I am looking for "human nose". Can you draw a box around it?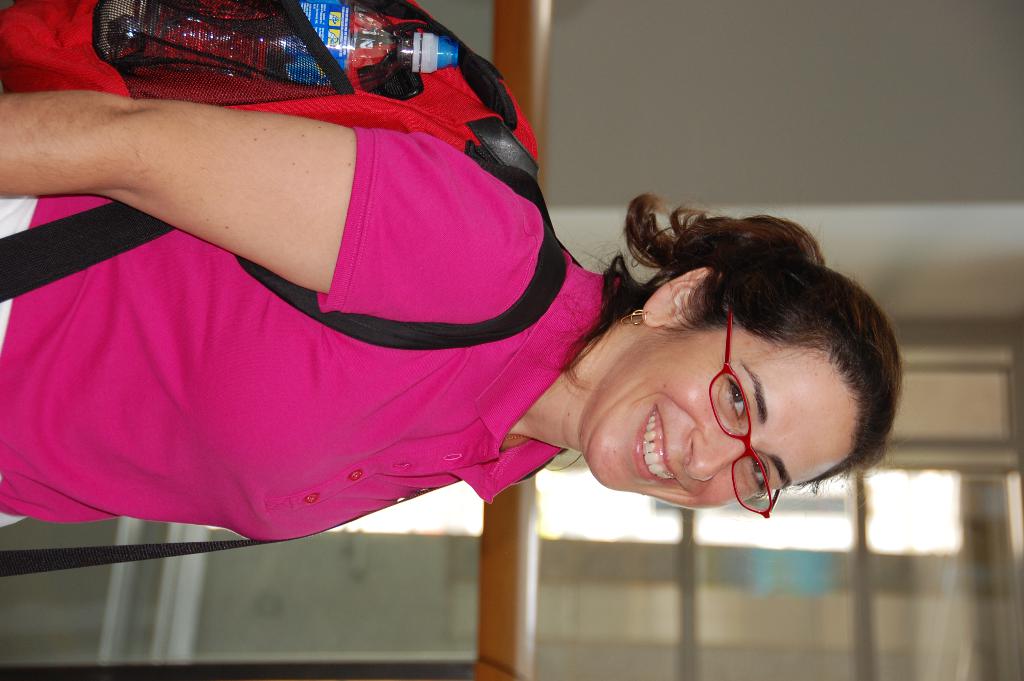
Sure, the bounding box is [679, 423, 753, 481].
